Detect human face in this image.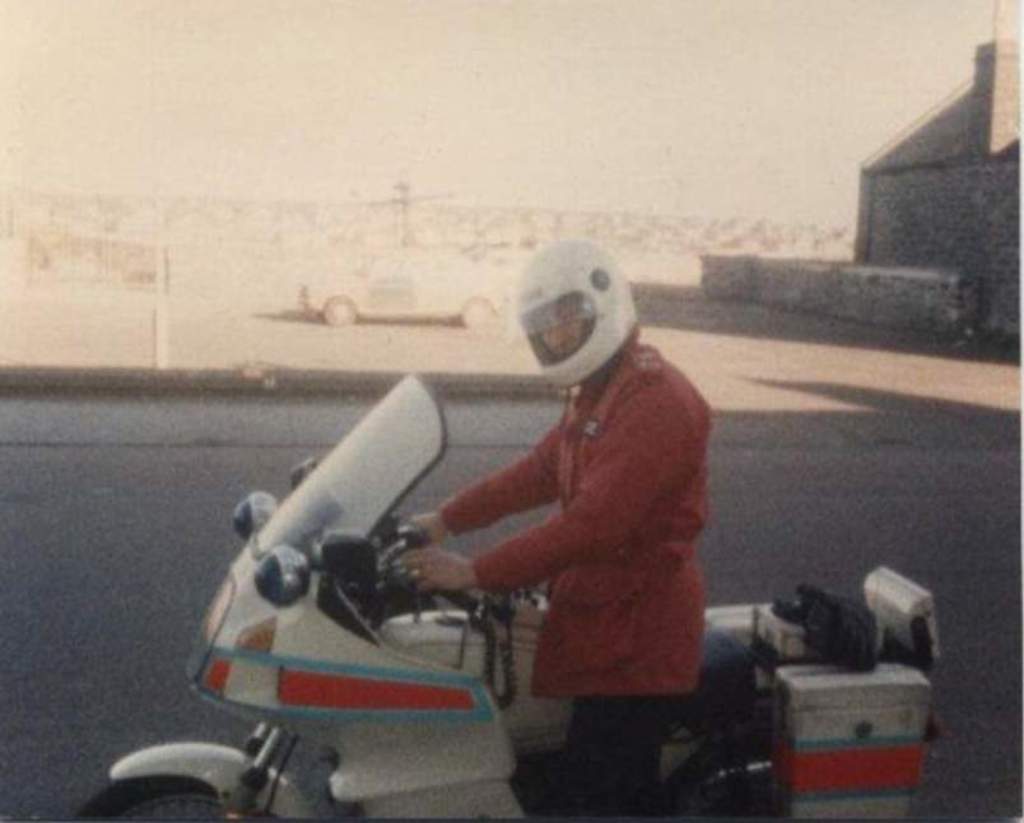
Detection: [x1=536, y1=298, x2=580, y2=357].
